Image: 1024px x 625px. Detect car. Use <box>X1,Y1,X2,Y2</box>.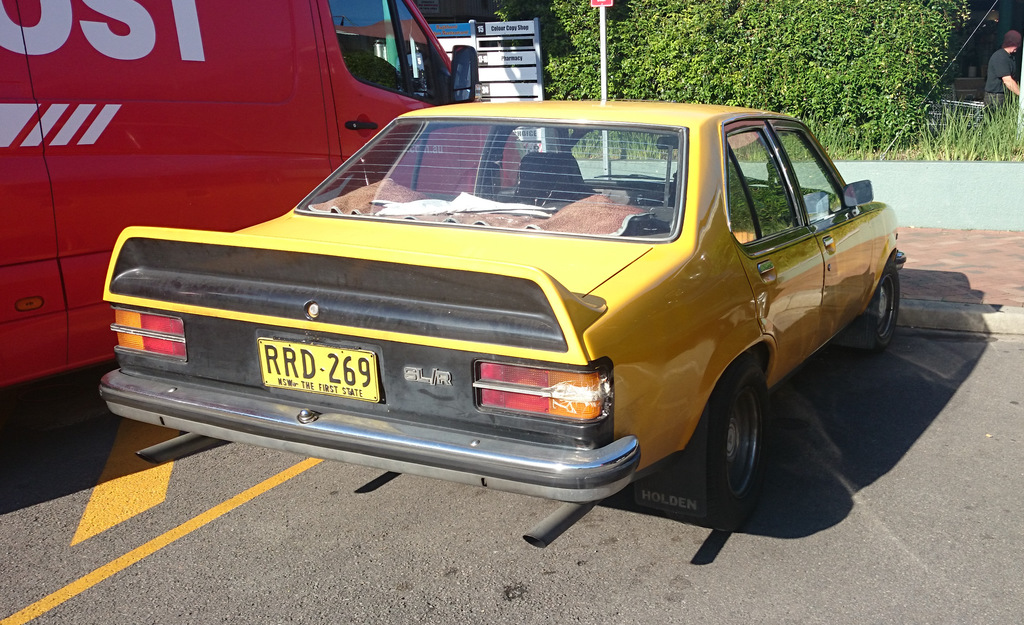
<box>100,82,929,546</box>.
